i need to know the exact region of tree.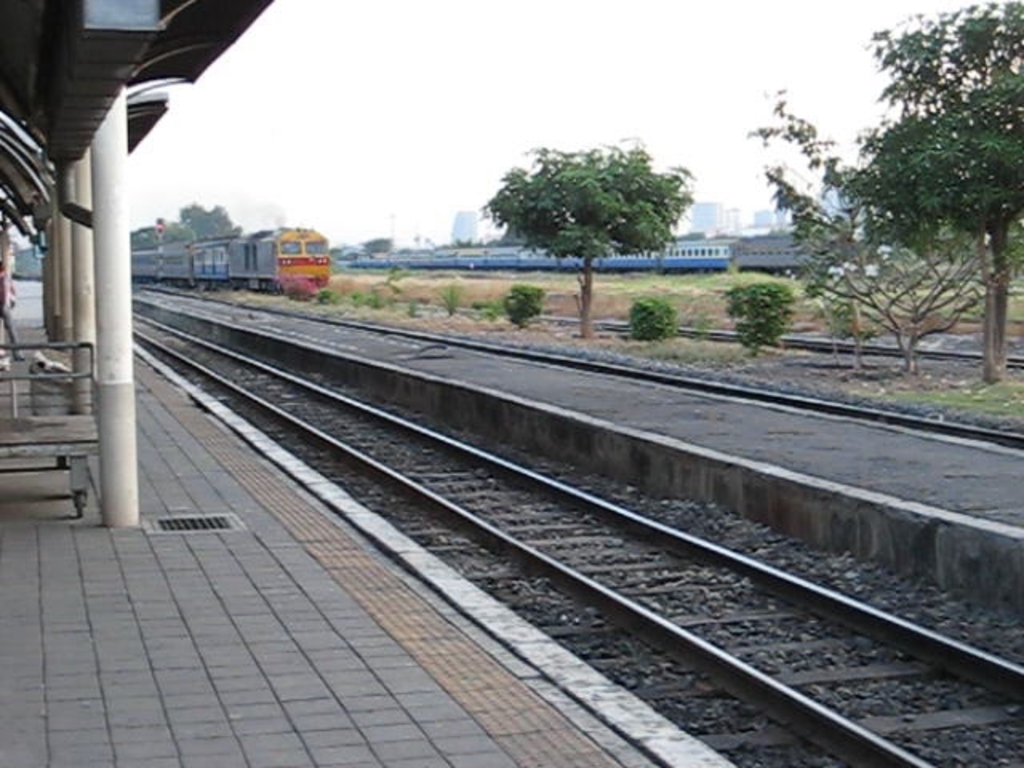
Region: (173,203,240,275).
